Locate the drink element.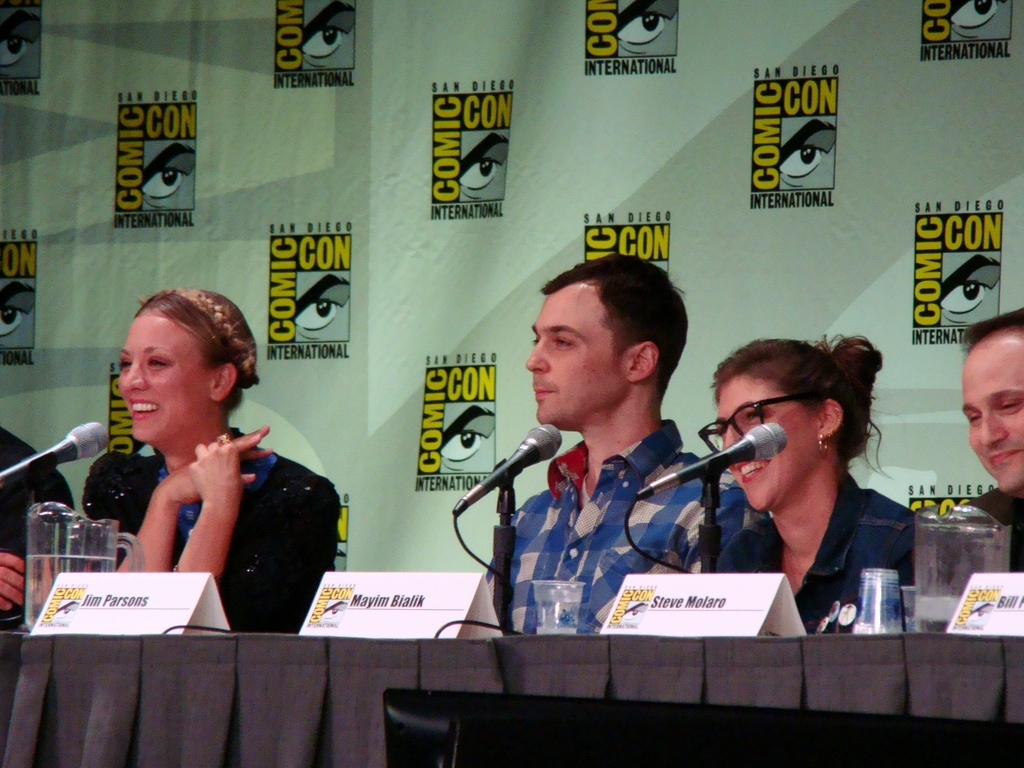
Element bbox: region(529, 581, 589, 636).
